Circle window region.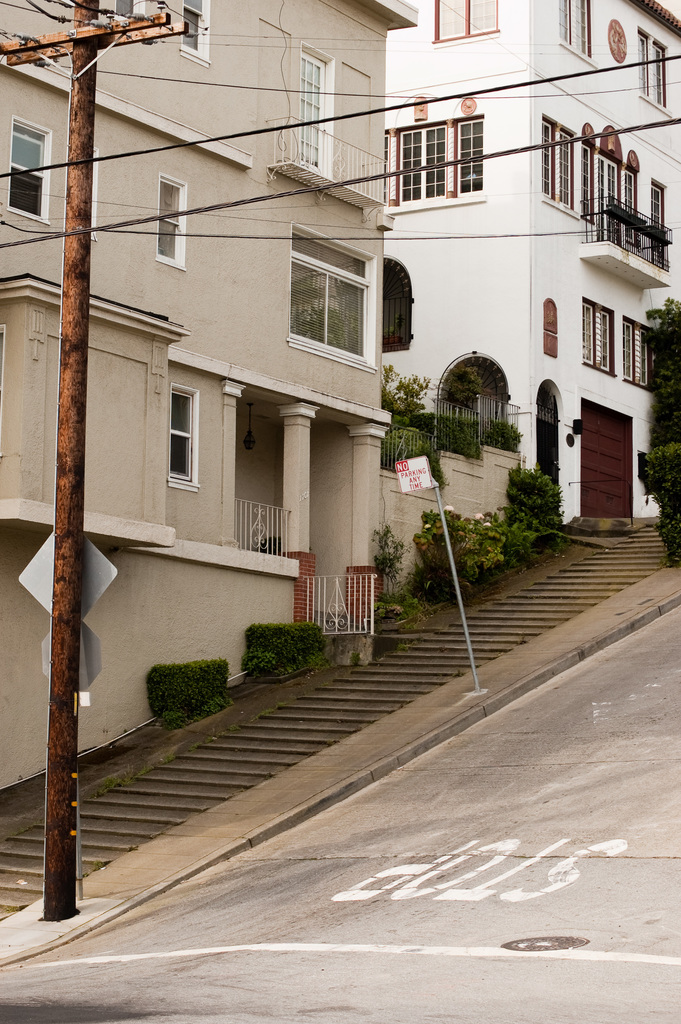
Region: crop(535, 118, 630, 253).
